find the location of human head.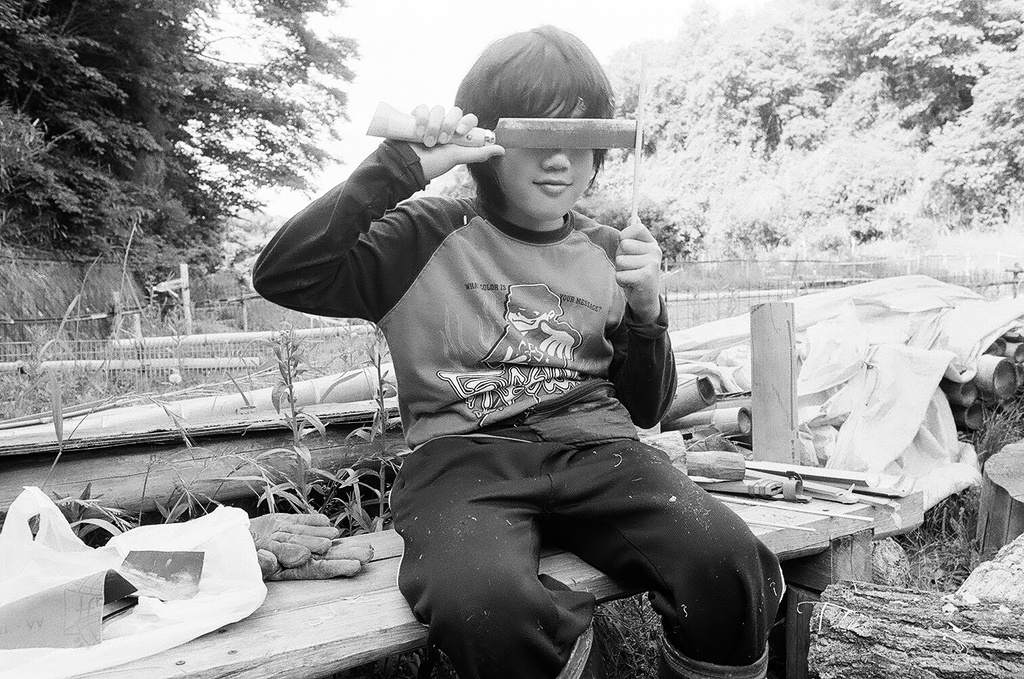
Location: 456/40/642/193.
